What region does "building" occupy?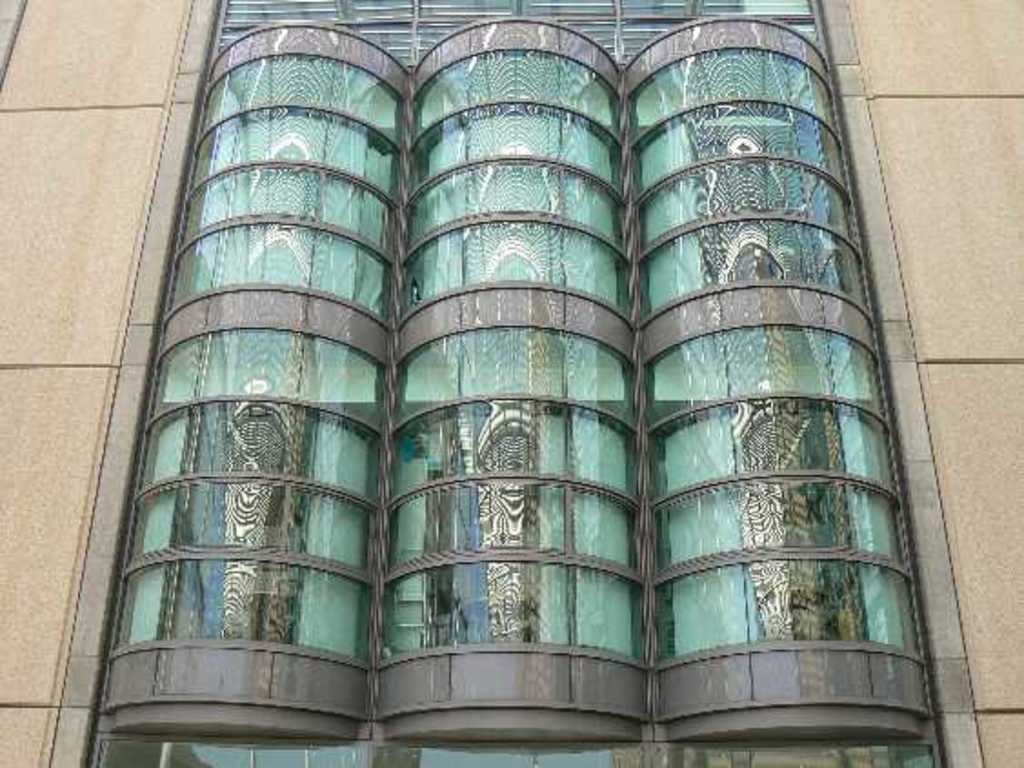
[0,0,1022,766].
